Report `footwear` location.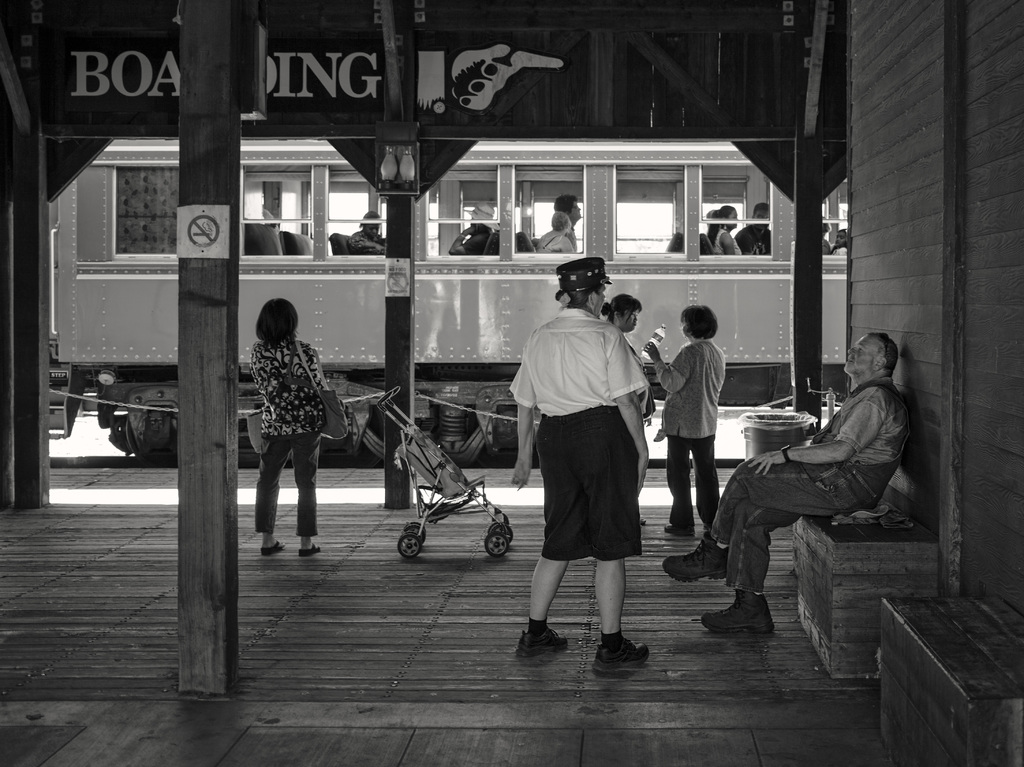
Report: left=700, top=585, right=775, bottom=635.
